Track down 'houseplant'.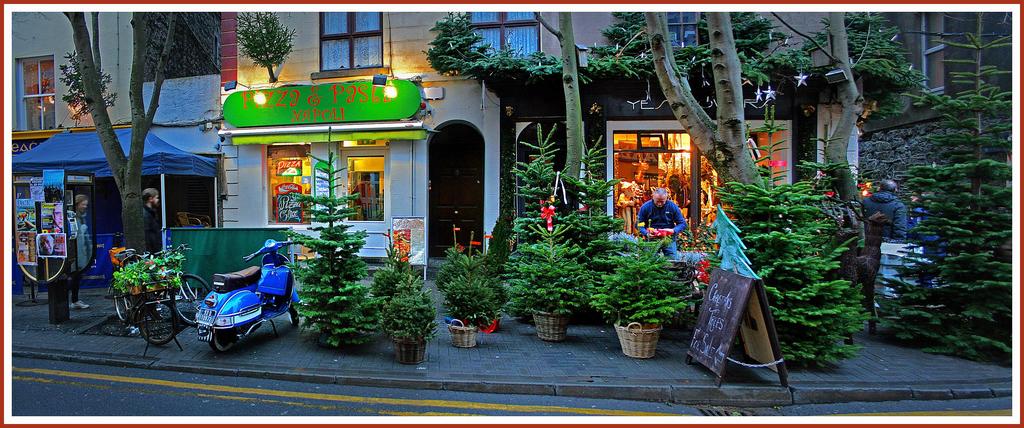
Tracked to x1=391 y1=276 x2=442 y2=364.
